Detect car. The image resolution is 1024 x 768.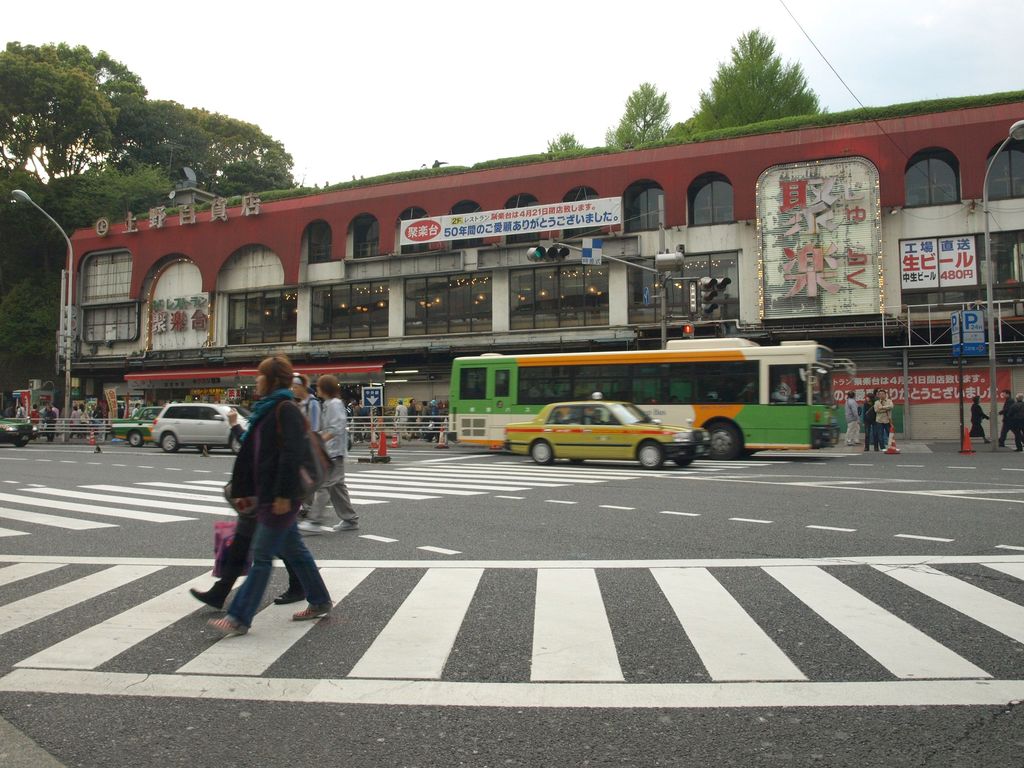
{"x1": 149, "y1": 399, "x2": 257, "y2": 456}.
